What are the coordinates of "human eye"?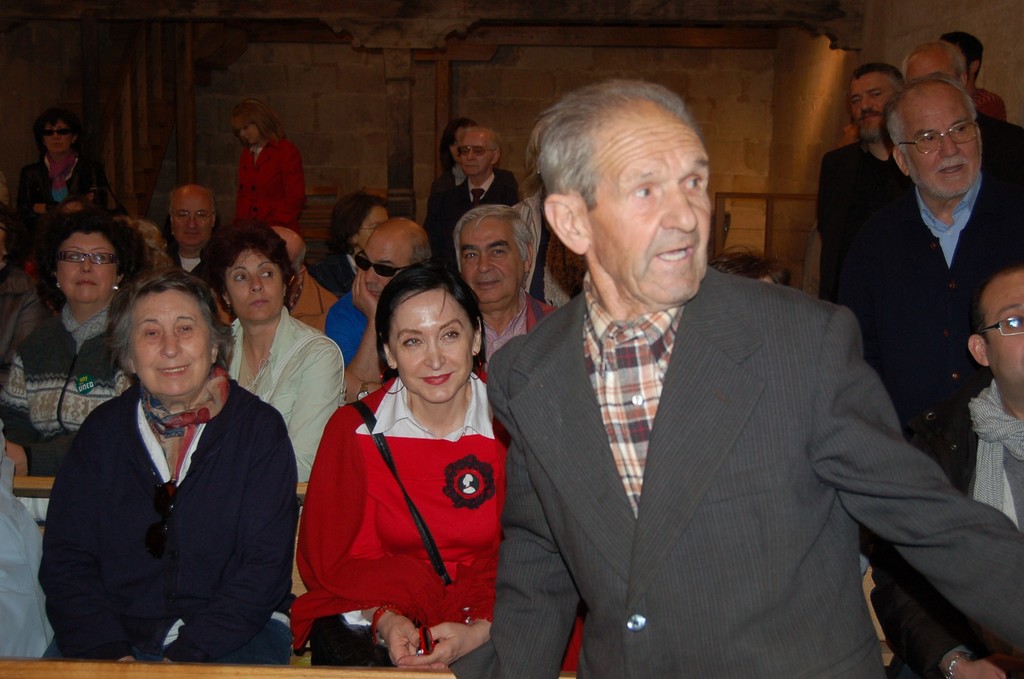
[x1=623, y1=183, x2=658, y2=203].
